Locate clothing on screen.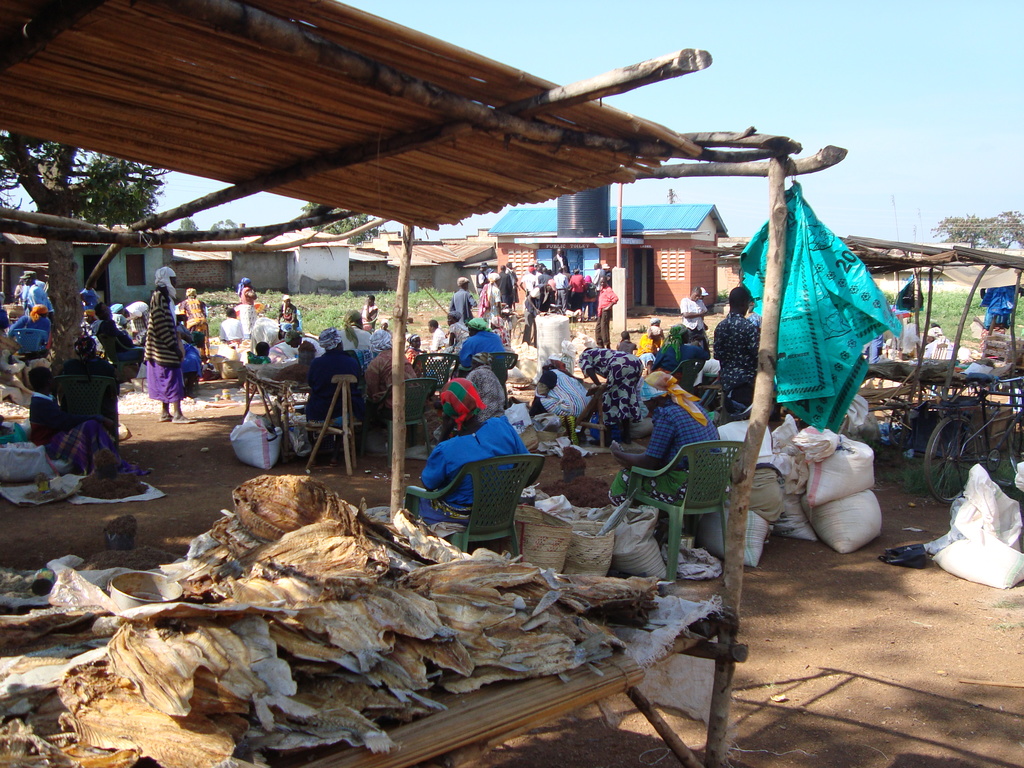
On screen at locate(363, 349, 419, 416).
